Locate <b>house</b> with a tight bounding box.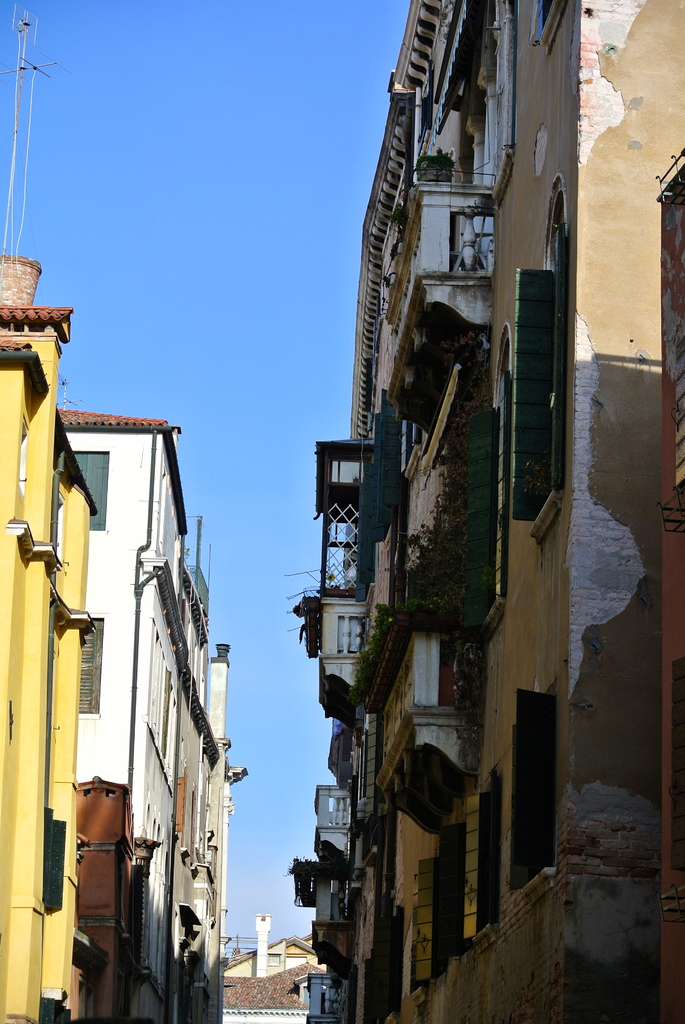
x1=0 y1=250 x2=88 y2=1016.
